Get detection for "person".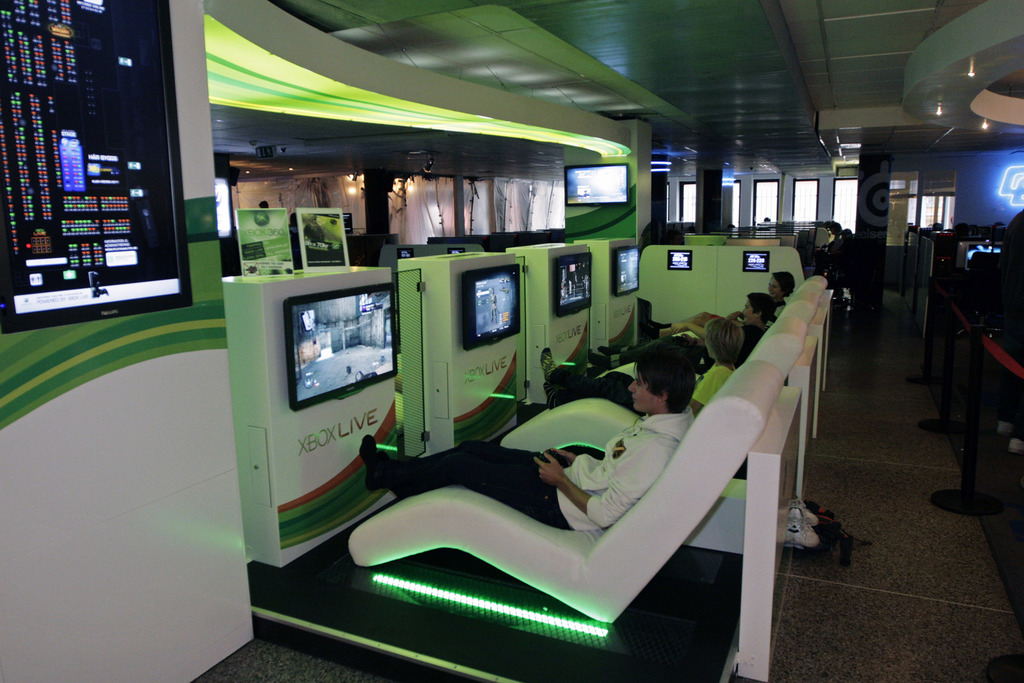
Detection: x1=534, y1=320, x2=743, y2=420.
